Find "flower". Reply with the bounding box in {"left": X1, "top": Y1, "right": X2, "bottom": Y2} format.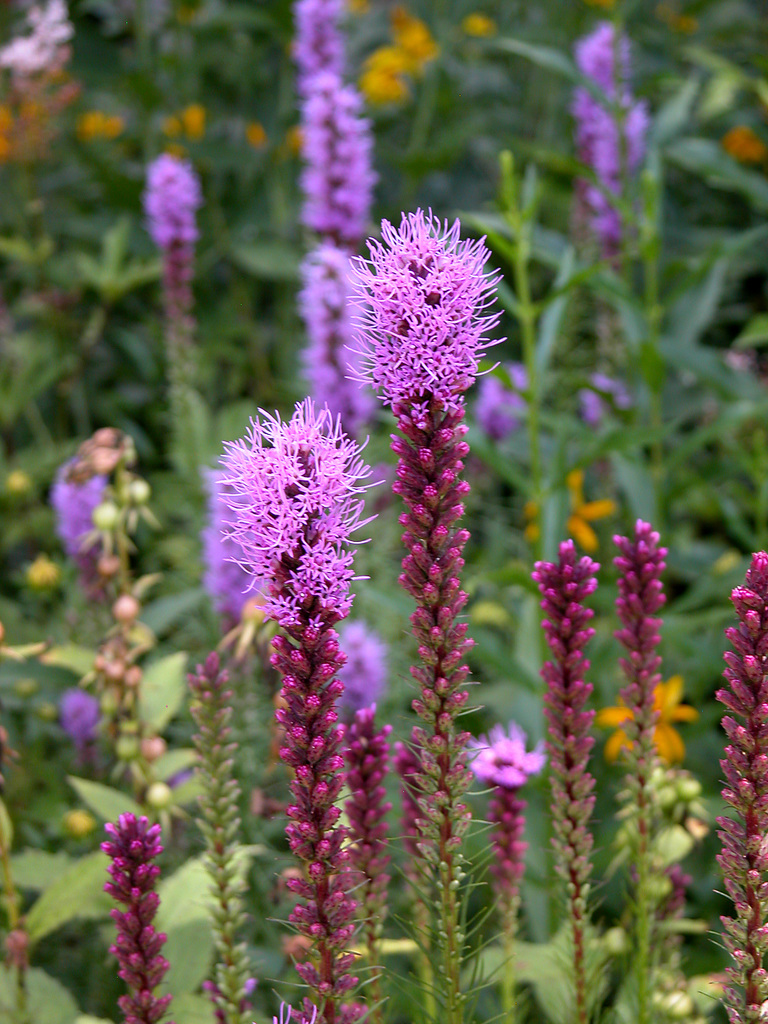
{"left": 343, "top": 202, "right": 508, "bottom": 861}.
